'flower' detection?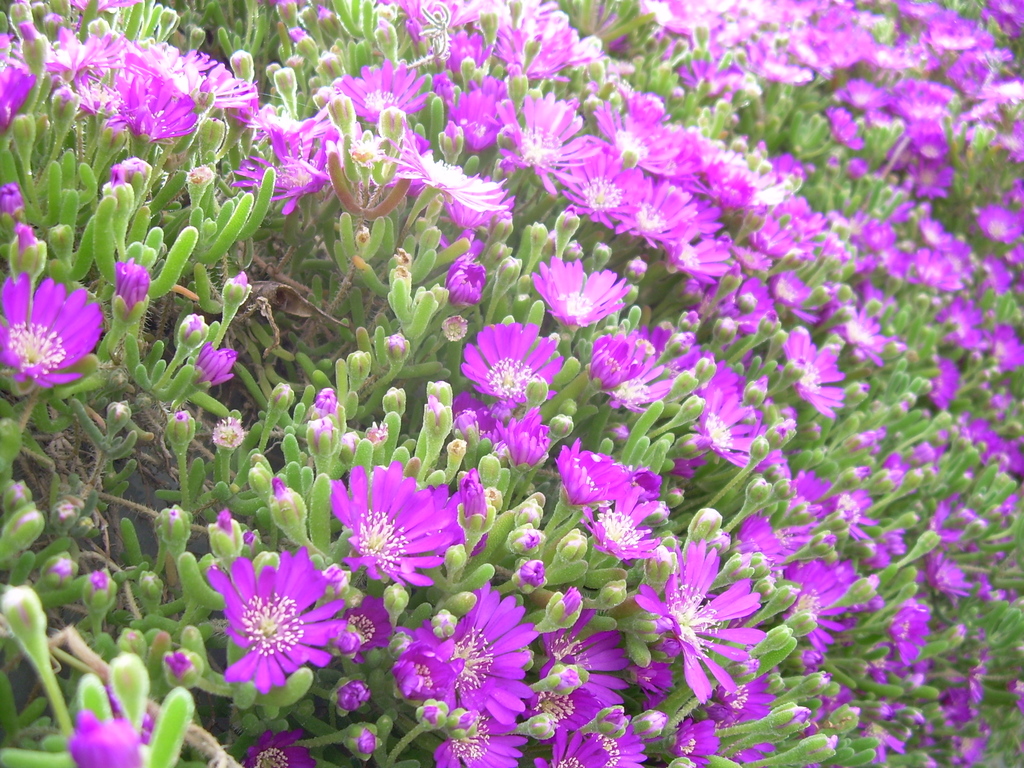
492,405,556,474
